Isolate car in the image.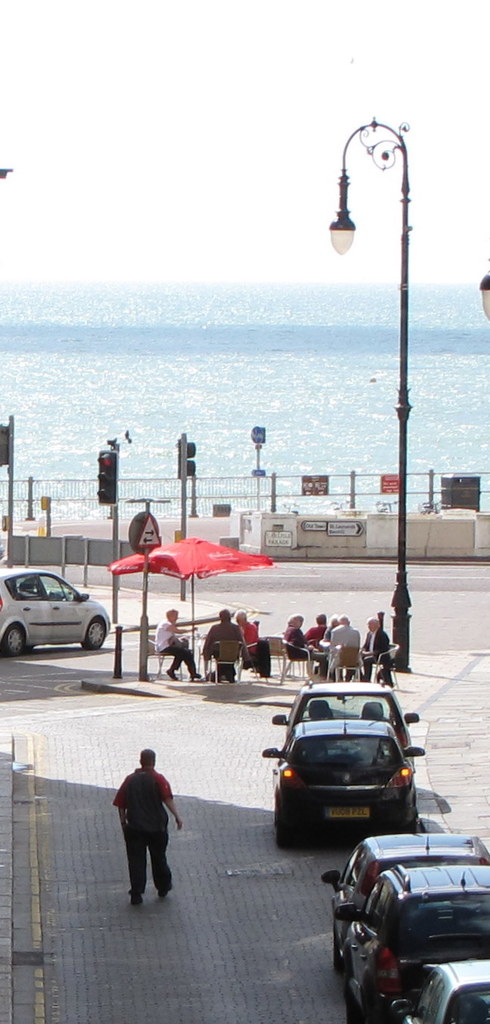
Isolated region: [left=270, top=682, right=417, bottom=774].
